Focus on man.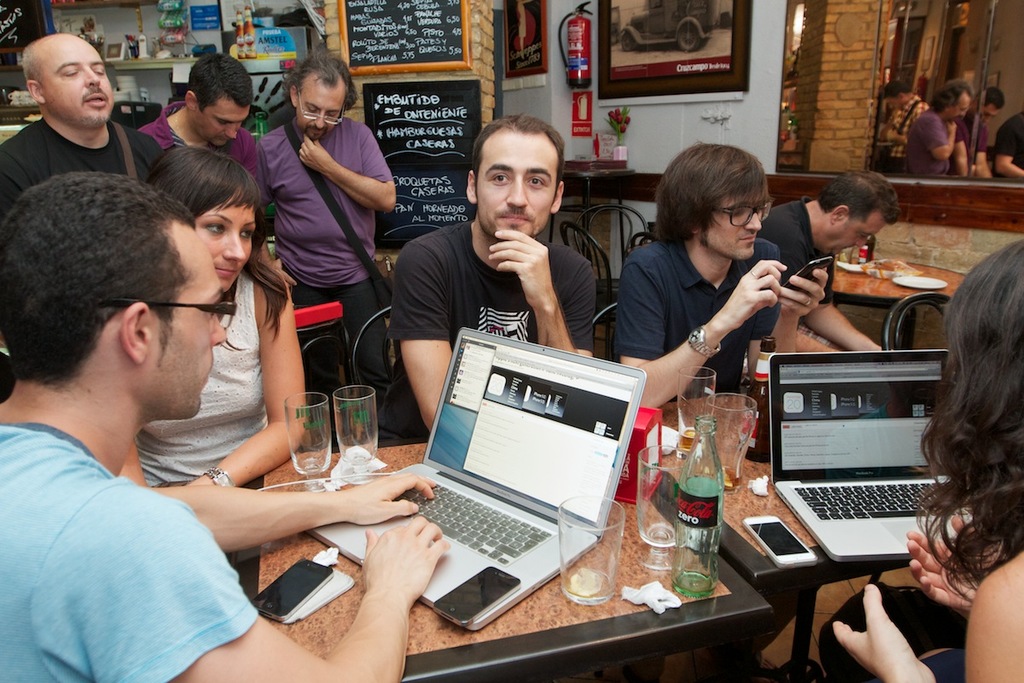
Focused at {"x1": 881, "y1": 67, "x2": 931, "y2": 154}.
